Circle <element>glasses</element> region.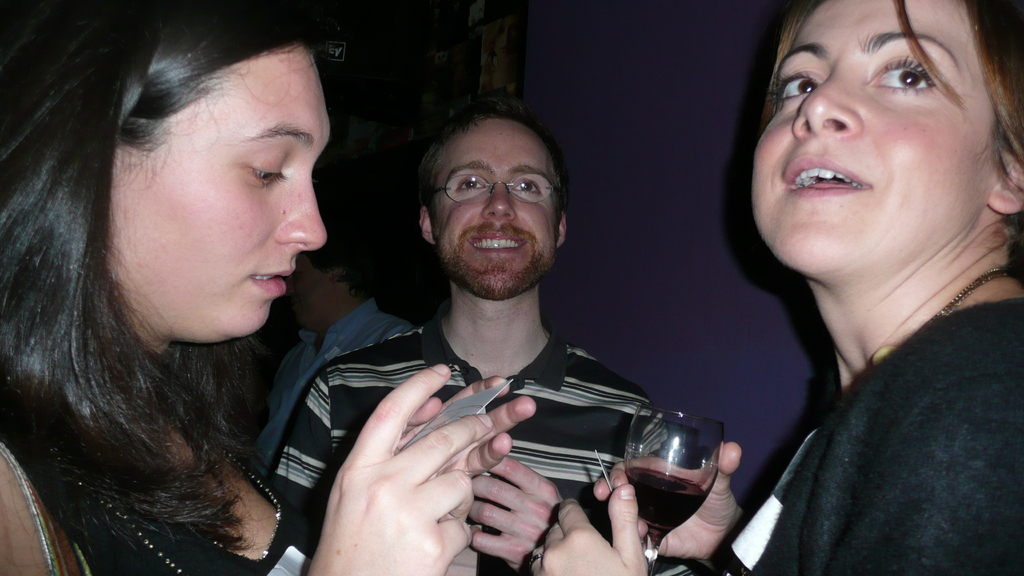
Region: l=427, t=159, r=564, b=207.
